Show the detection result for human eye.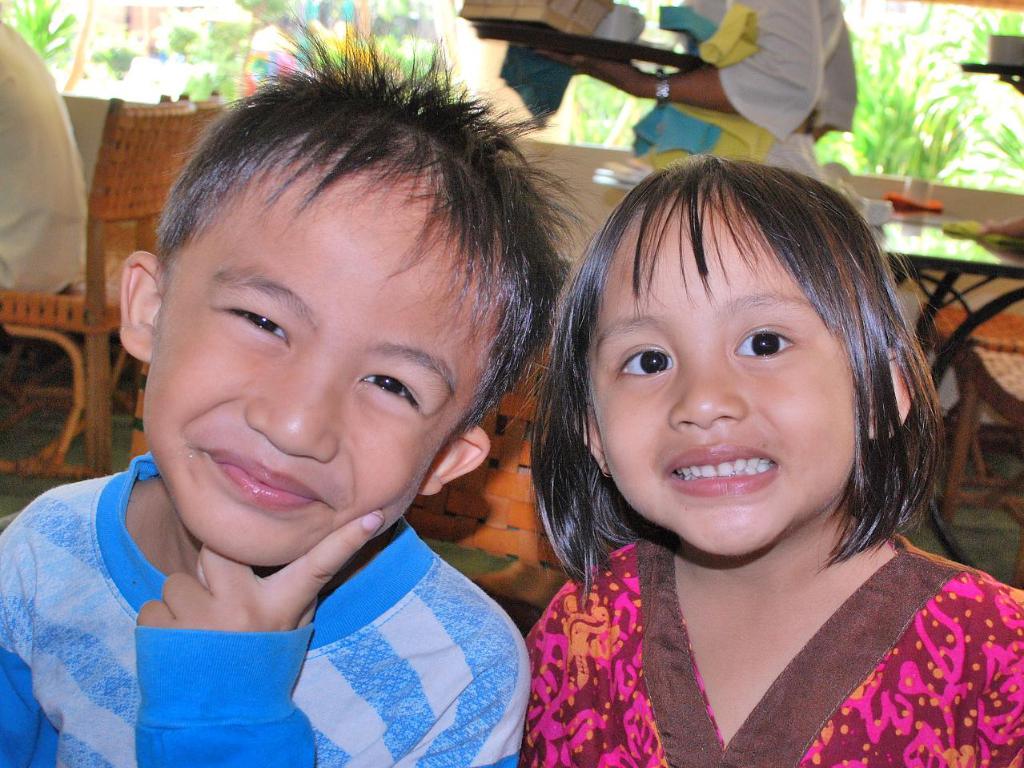
crop(215, 298, 294, 354).
